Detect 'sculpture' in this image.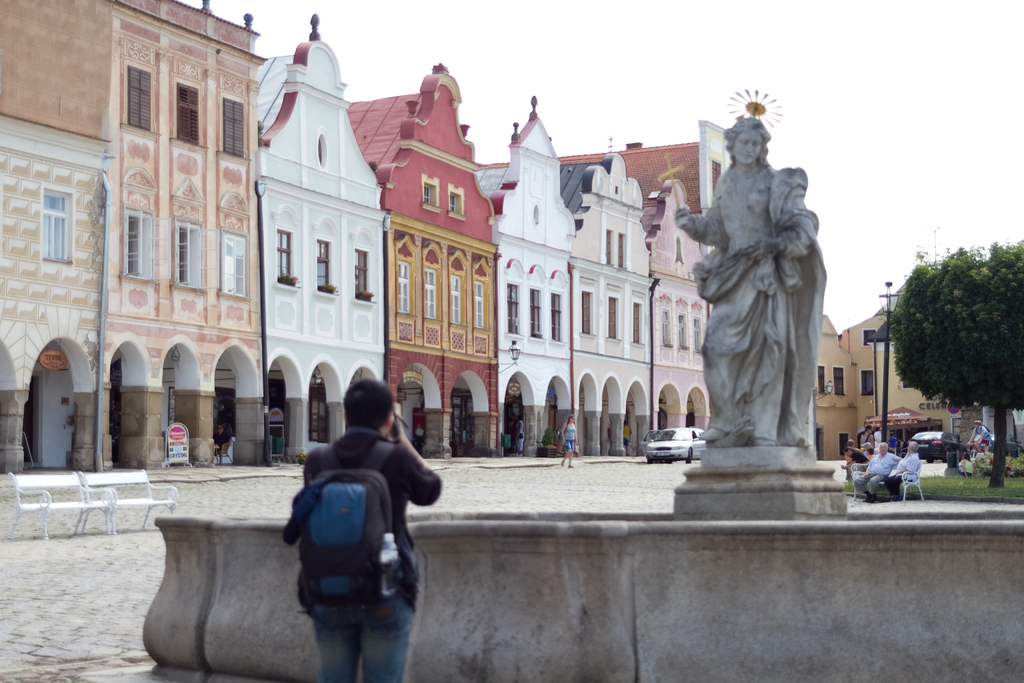
Detection: box=[684, 101, 841, 467].
